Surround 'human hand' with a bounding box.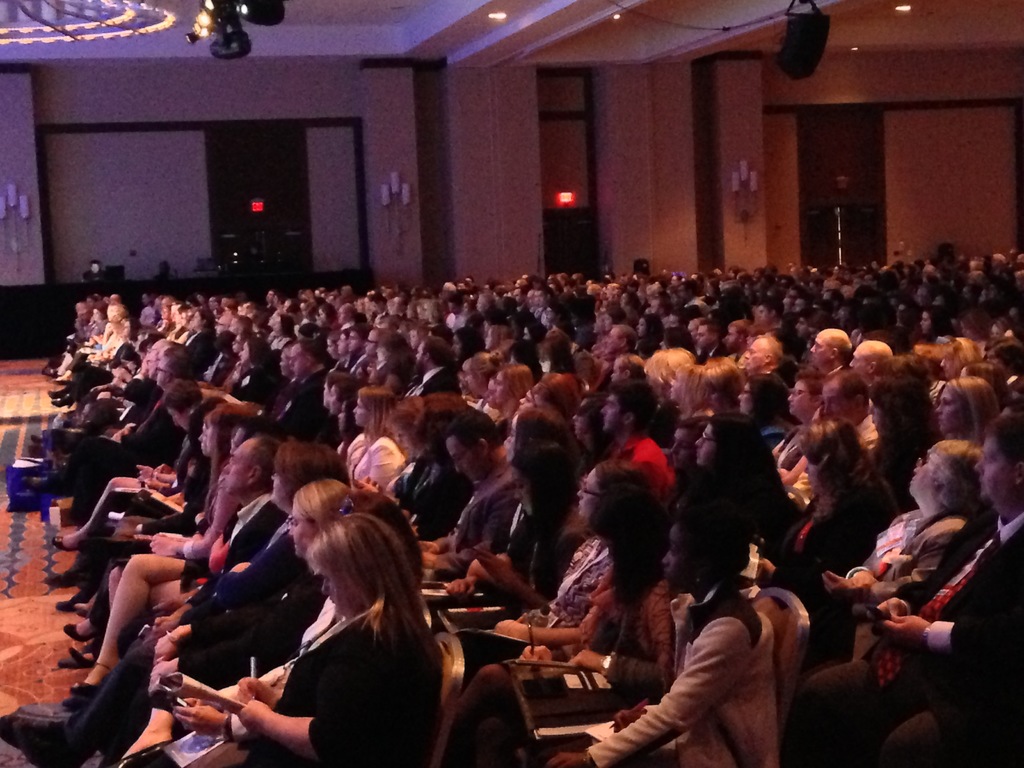
box(444, 575, 477, 592).
